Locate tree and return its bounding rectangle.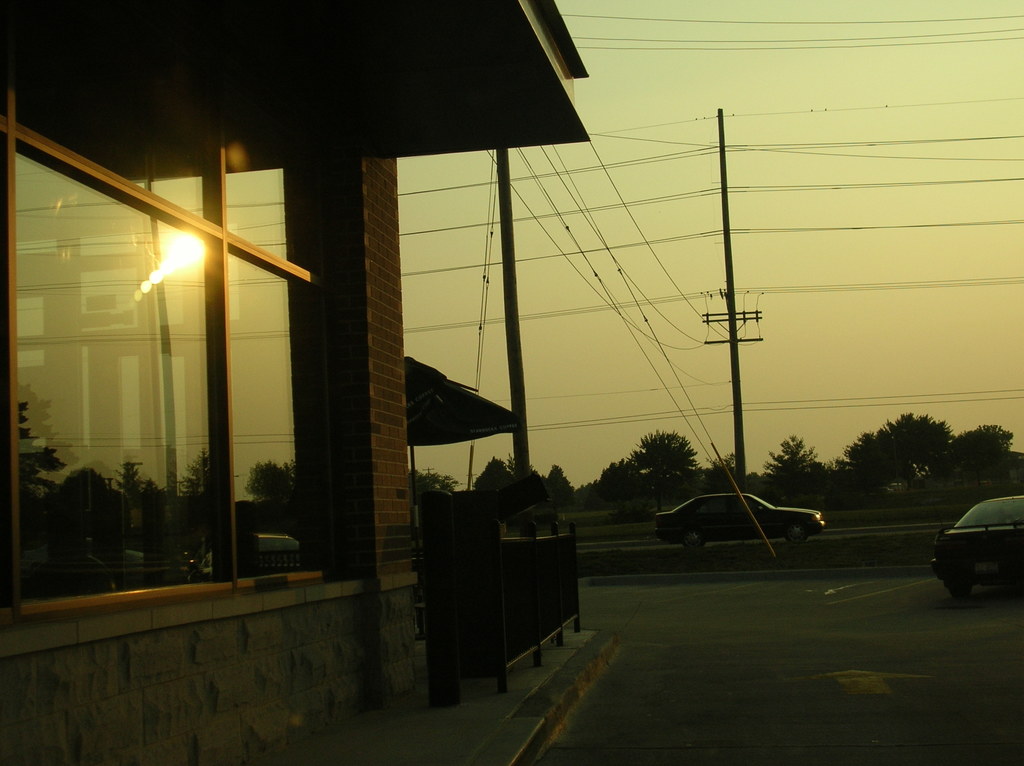
l=840, t=411, r=945, b=499.
